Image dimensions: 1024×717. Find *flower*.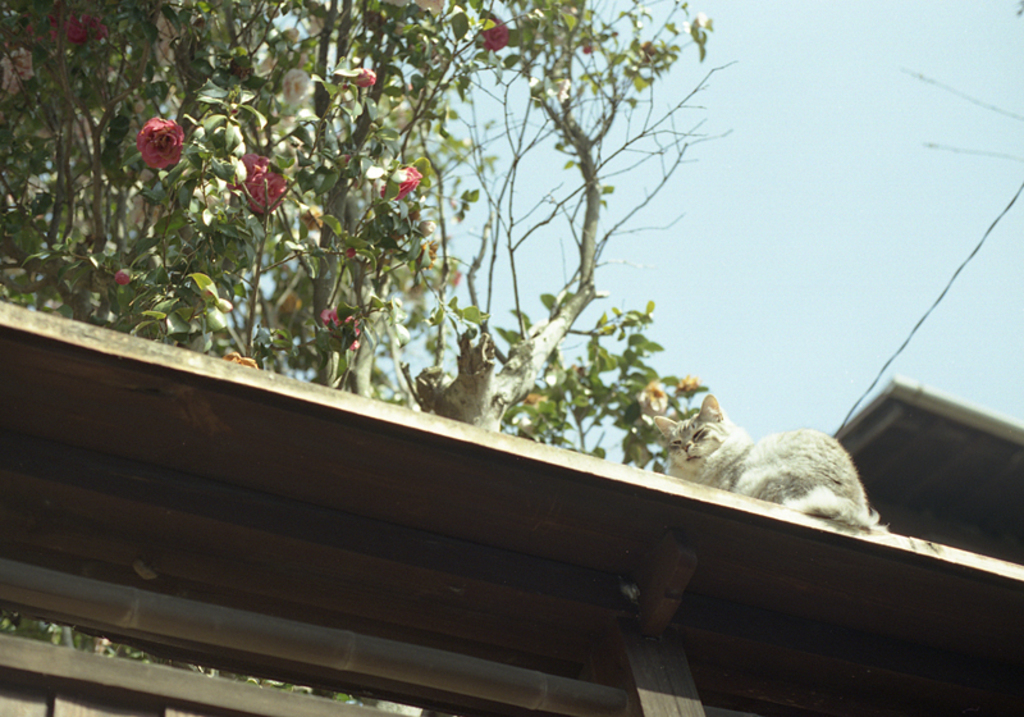
rect(148, 10, 184, 69).
